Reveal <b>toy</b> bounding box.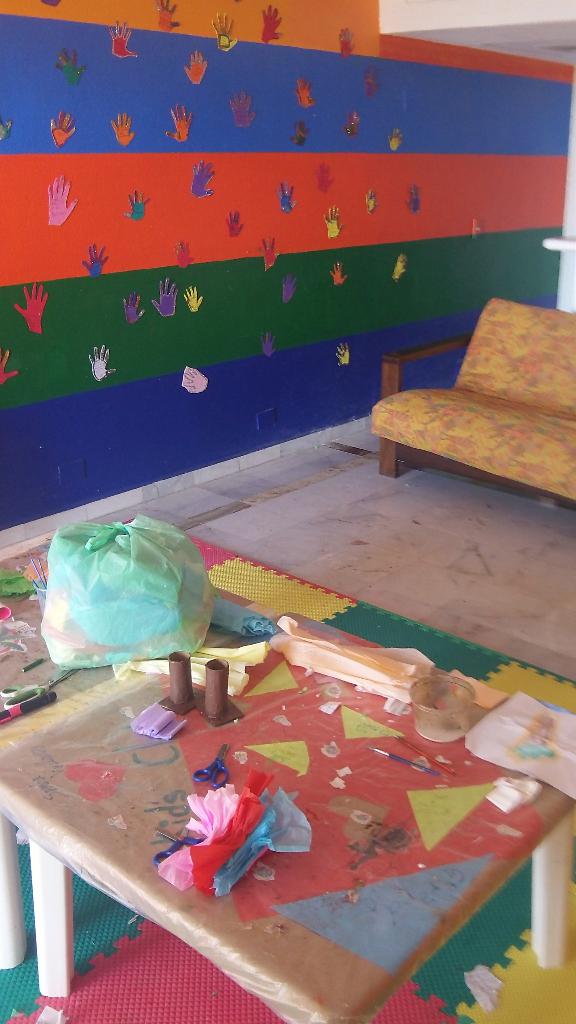
Revealed: {"x1": 12, "y1": 279, "x2": 52, "y2": 340}.
